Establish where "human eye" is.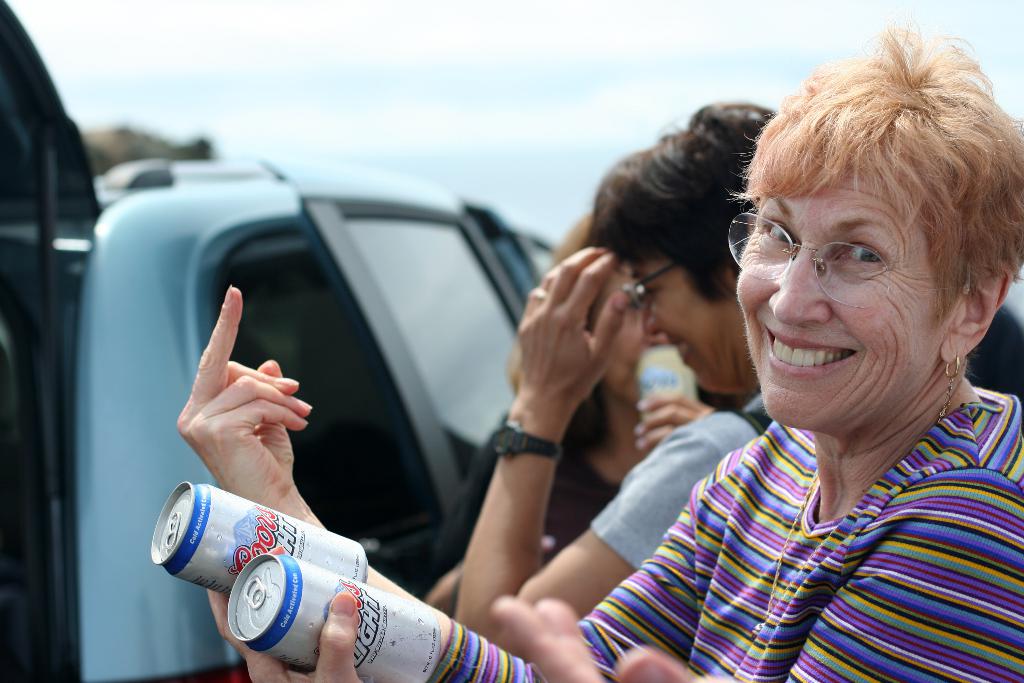
Established at [758,215,797,243].
